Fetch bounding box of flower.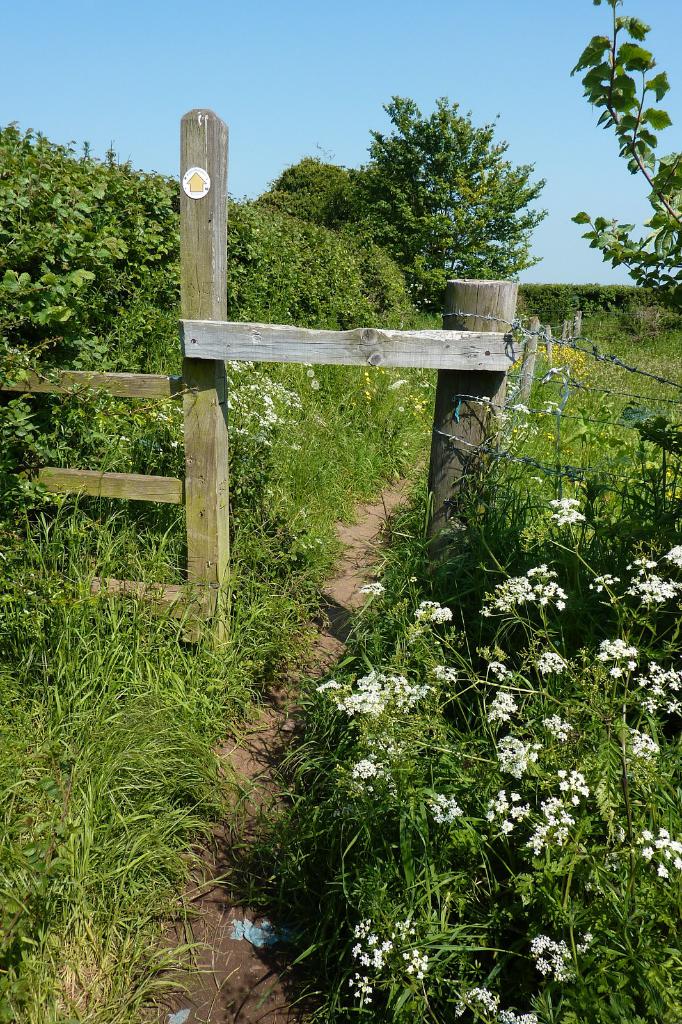
Bbox: bbox=(541, 708, 569, 750).
